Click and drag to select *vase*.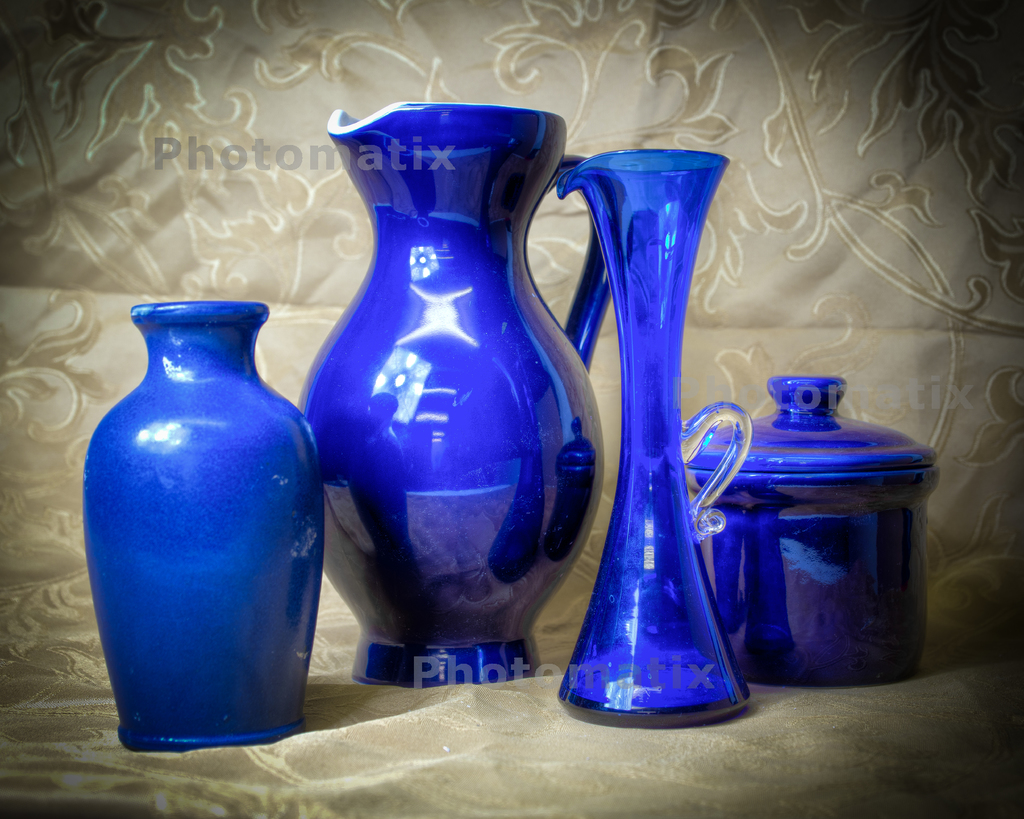
Selection: x1=297, y1=97, x2=607, y2=685.
